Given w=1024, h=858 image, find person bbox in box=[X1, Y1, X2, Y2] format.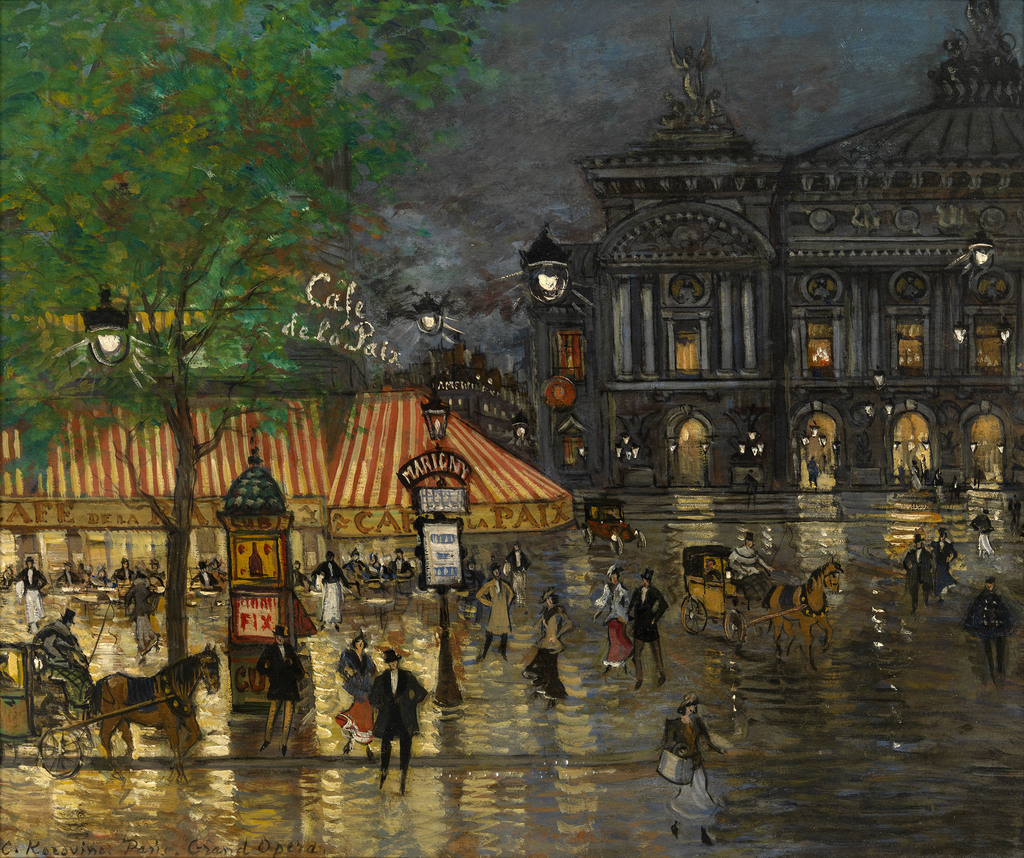
box=[592, 561, 629, 672].
